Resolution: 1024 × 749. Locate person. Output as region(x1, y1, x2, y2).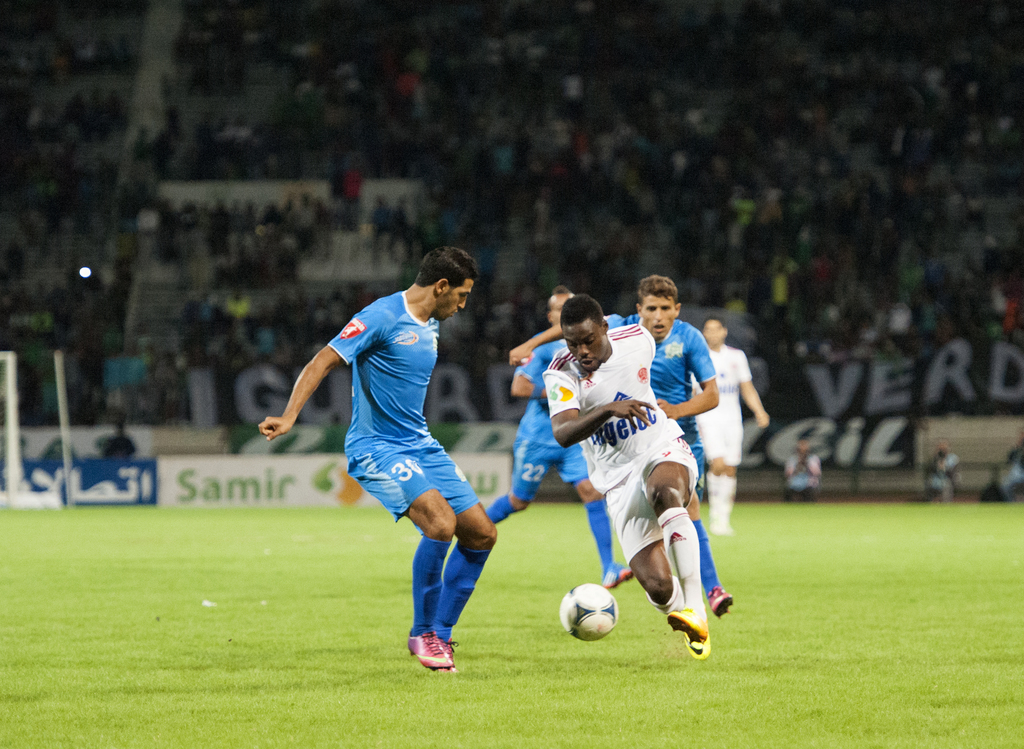
region(539, 286, 714, 660).
